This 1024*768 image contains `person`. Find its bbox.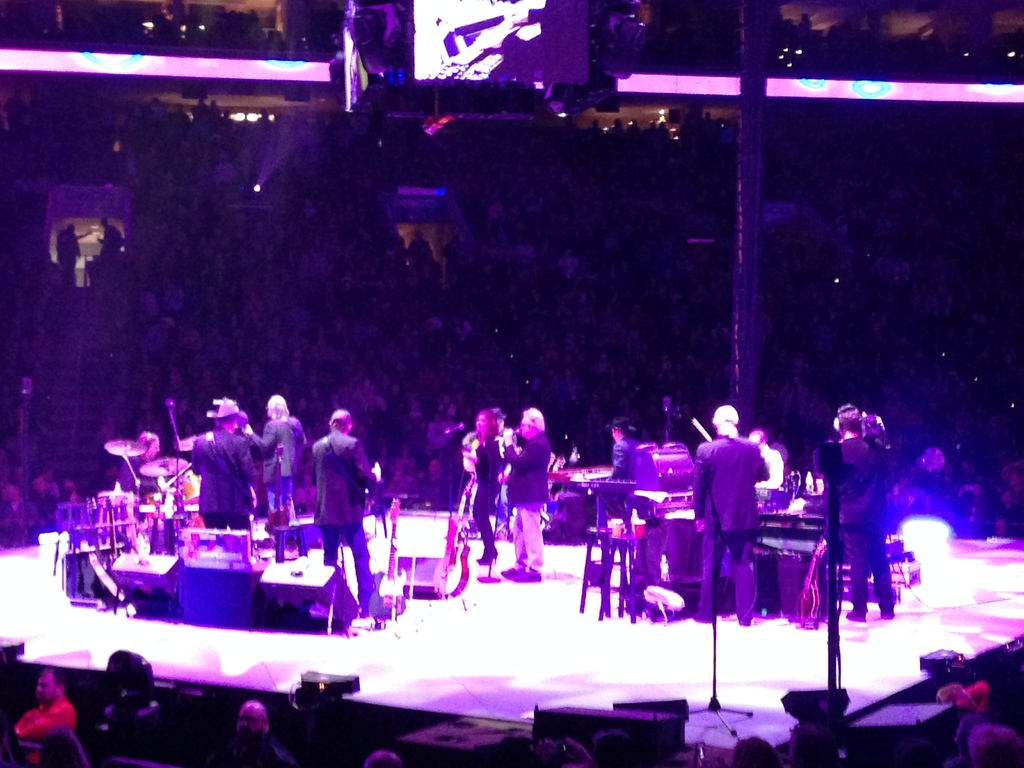
crop(815, 405, 901, 621).
